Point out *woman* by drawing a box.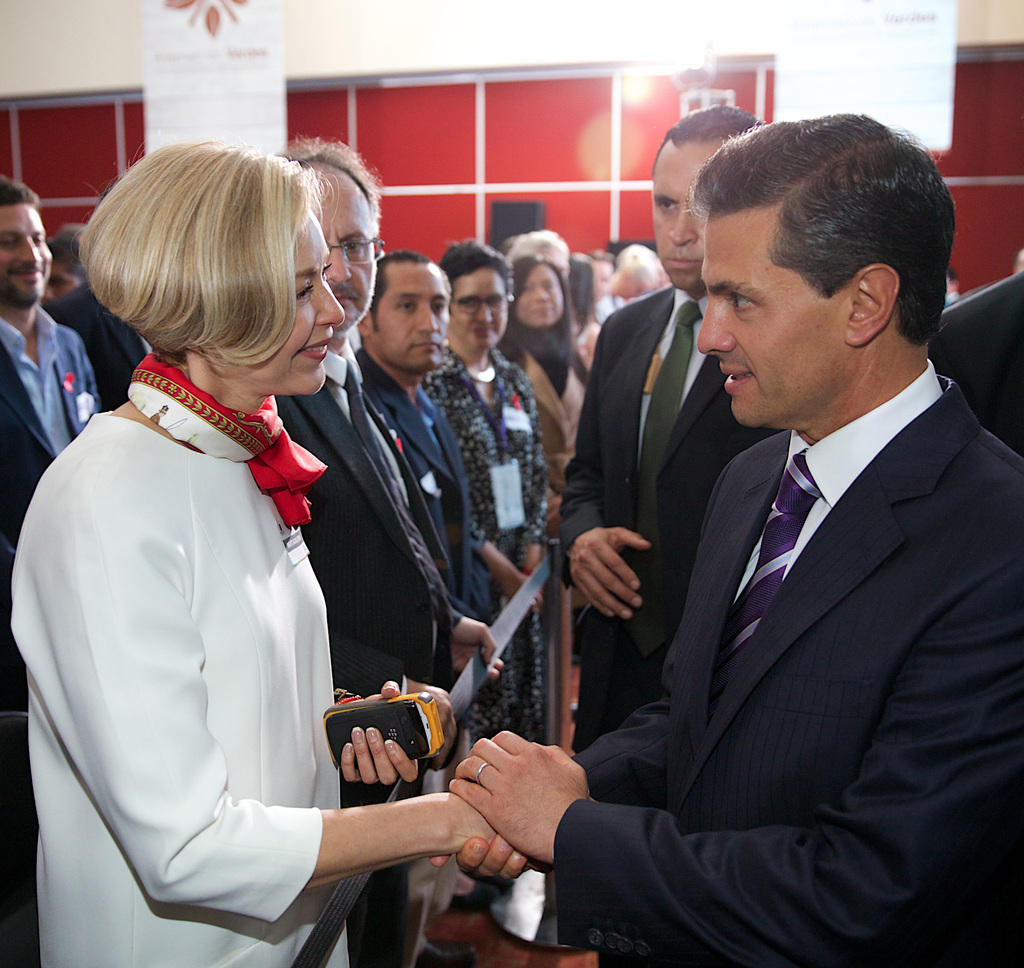
box=[507, 255, 595, 668].
